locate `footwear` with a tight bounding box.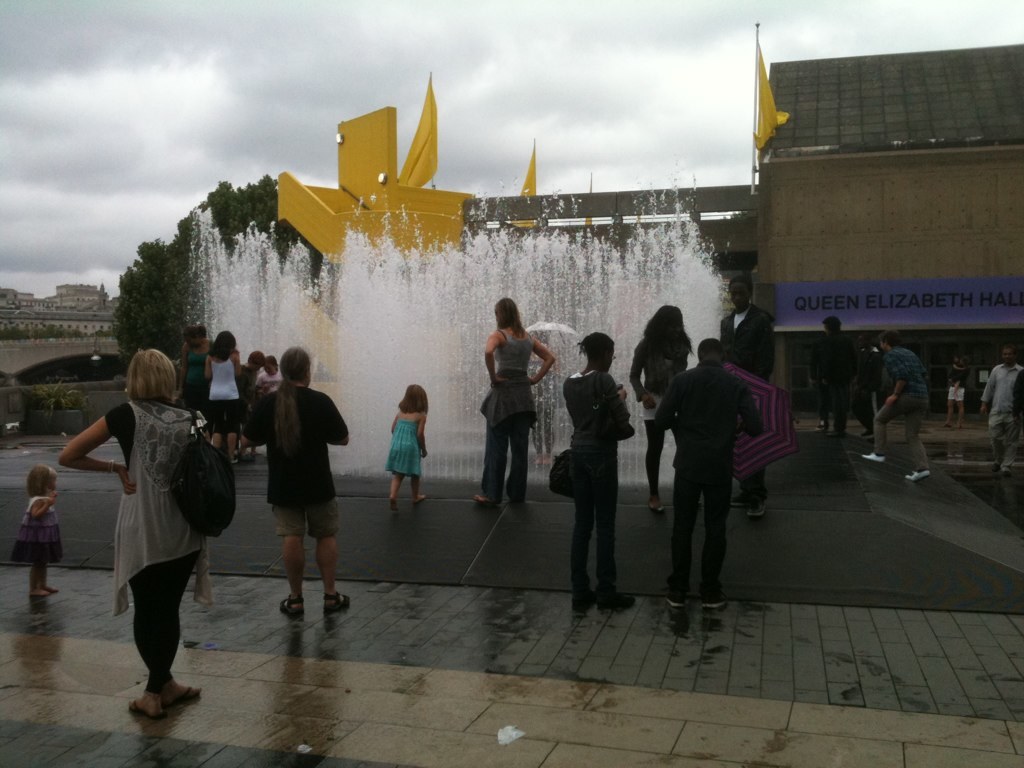
[169, 683, 208, 712].
